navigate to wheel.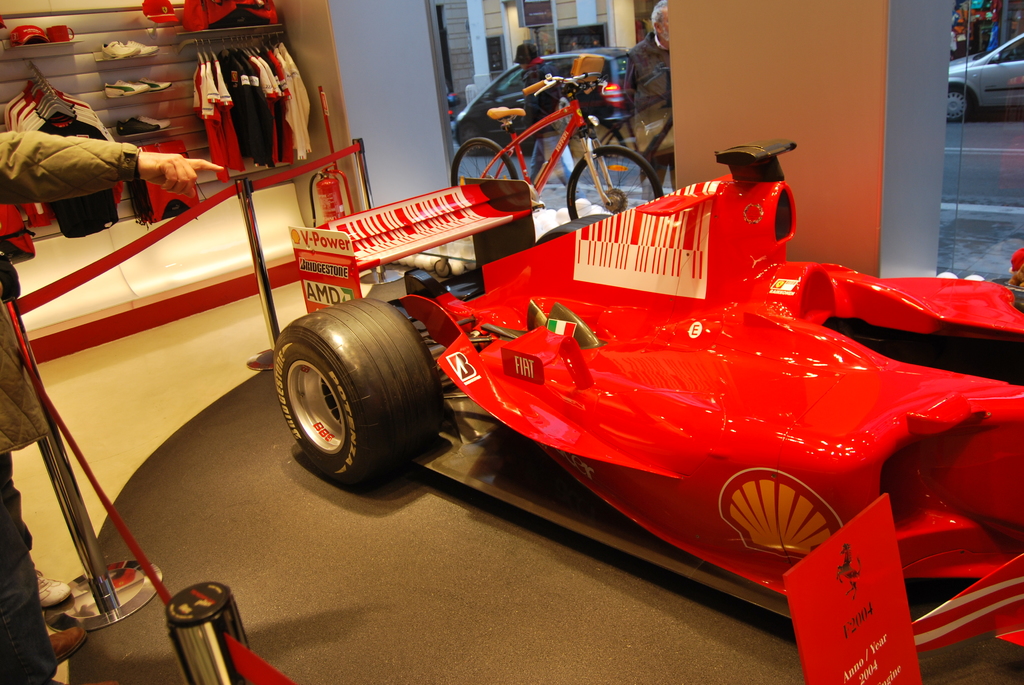
Navigation target: bbox=[536, 216, 611, 246].
